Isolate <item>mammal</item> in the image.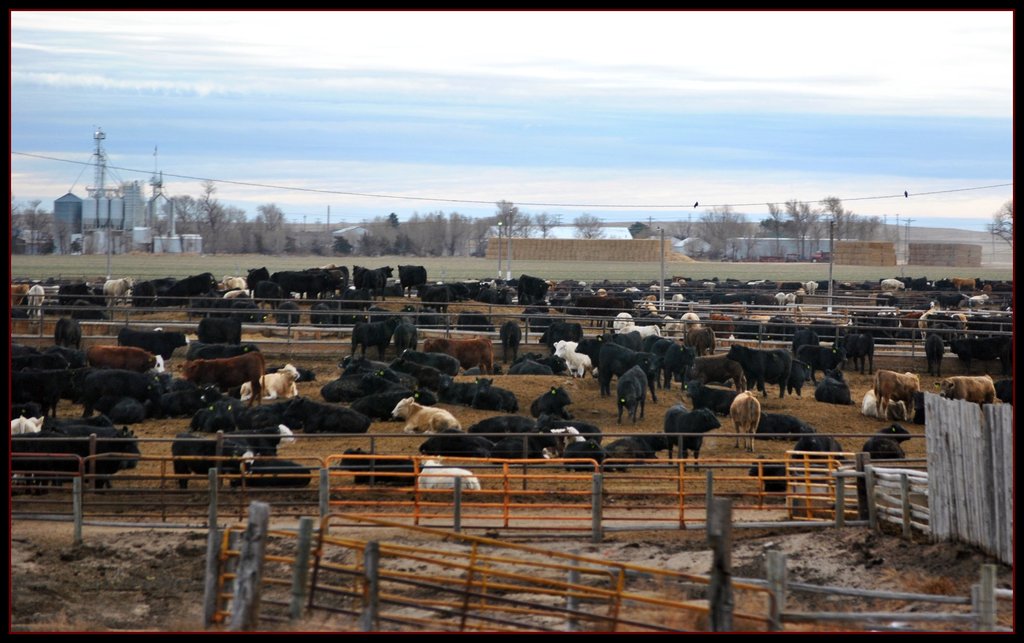
Isolated region: BBox(416, 455, 476, 494).
